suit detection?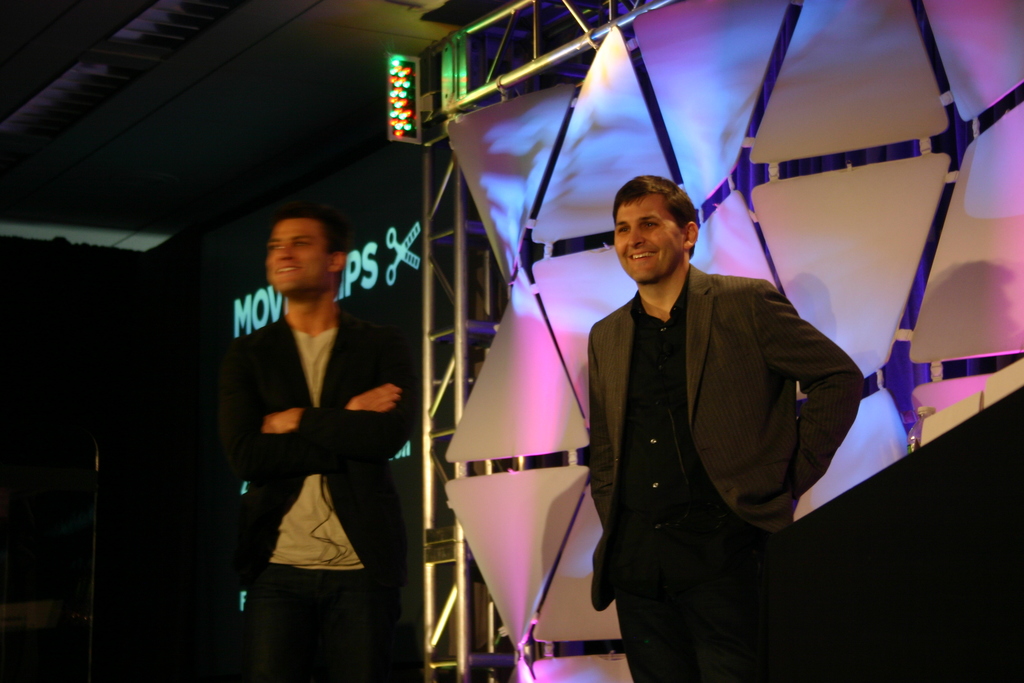
l=213, t=301, r=431, b=681
